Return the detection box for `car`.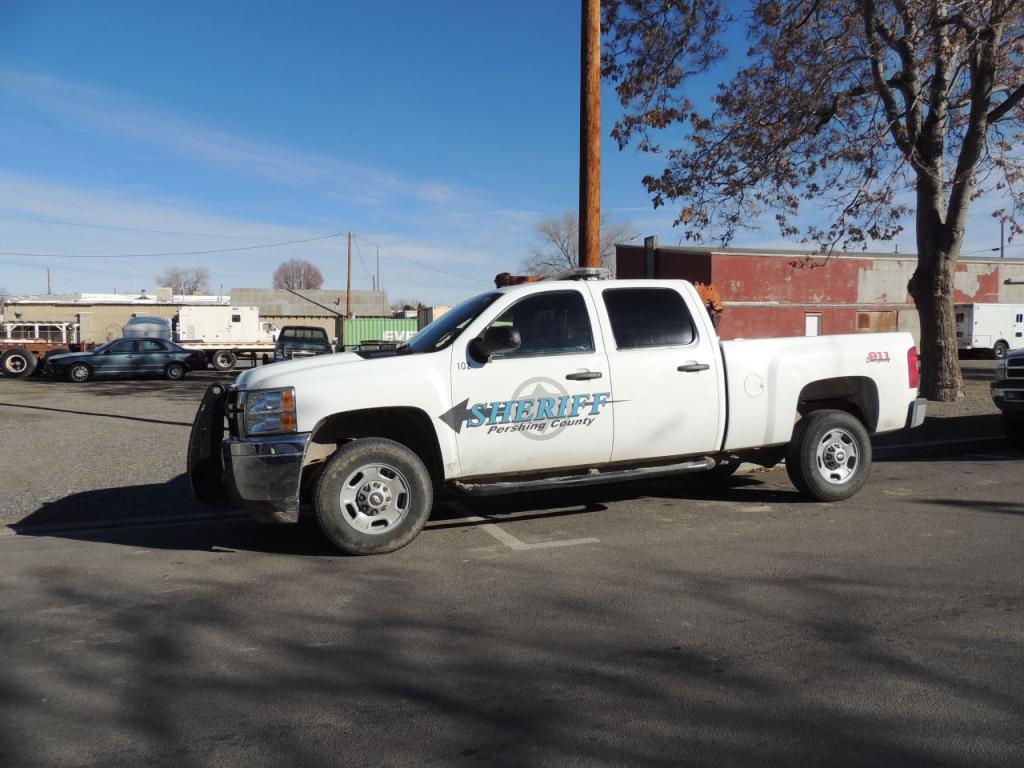
select_region(48, 330, 203, 382).
